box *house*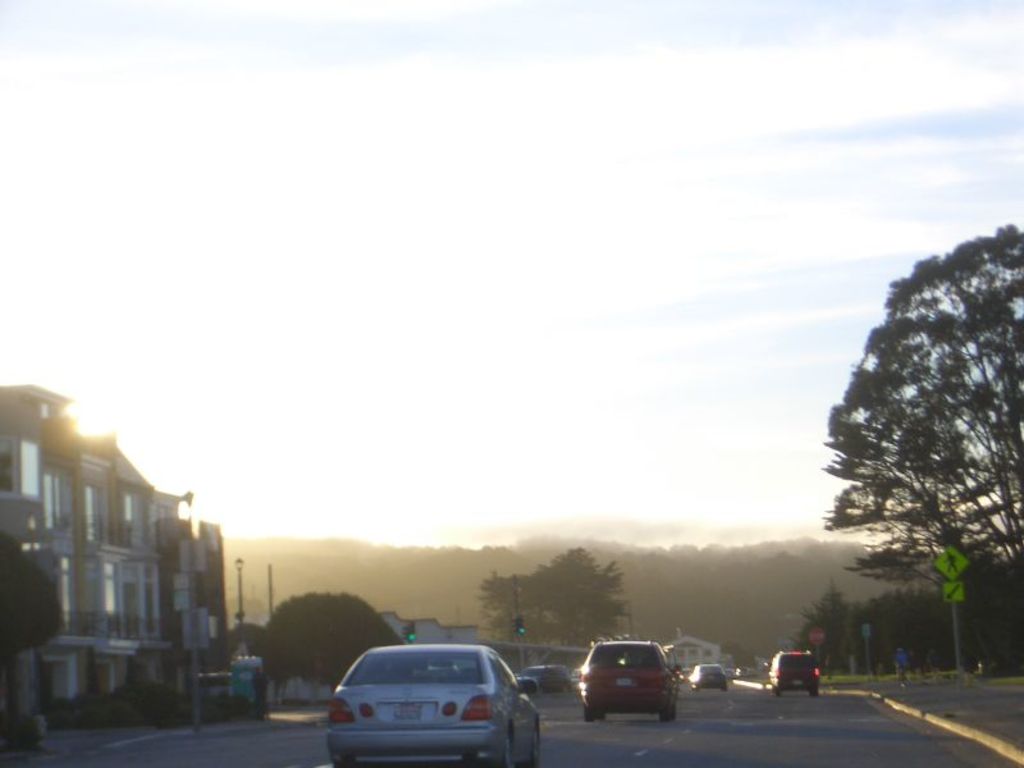
Rect(663, 623, 736, 669)
